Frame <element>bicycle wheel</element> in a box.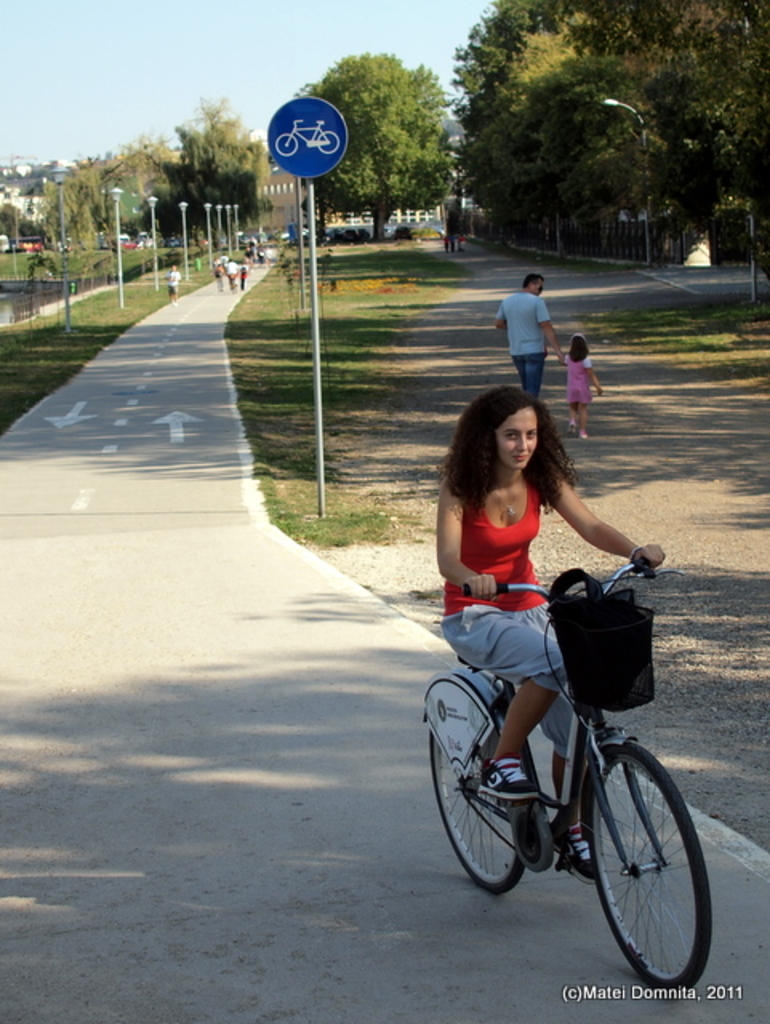
locate(424, 725, 525, 894).
